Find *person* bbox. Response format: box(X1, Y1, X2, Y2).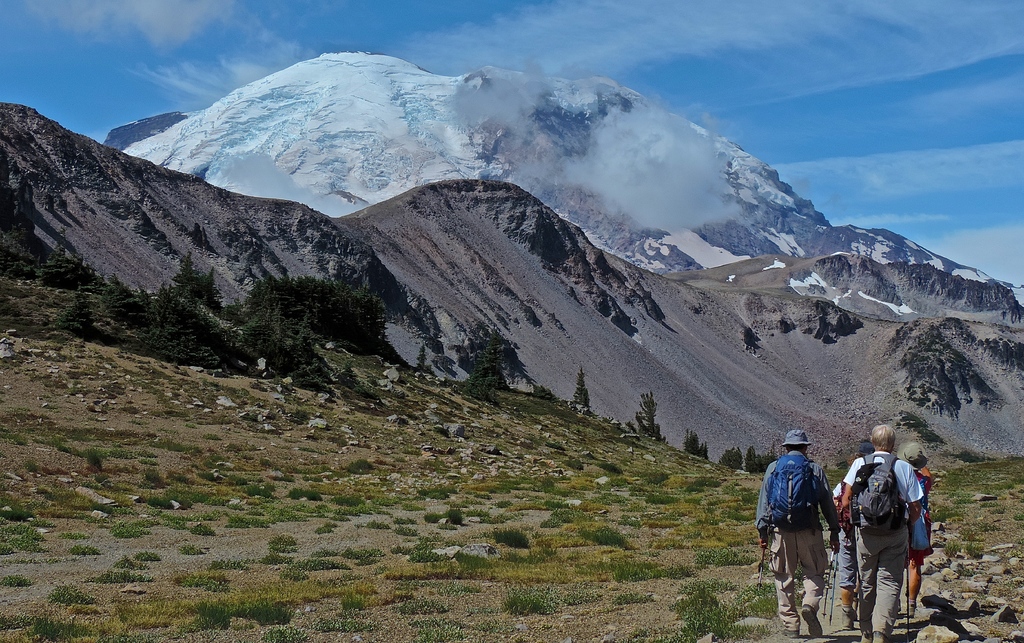
box(754, 430, 838, 637).
